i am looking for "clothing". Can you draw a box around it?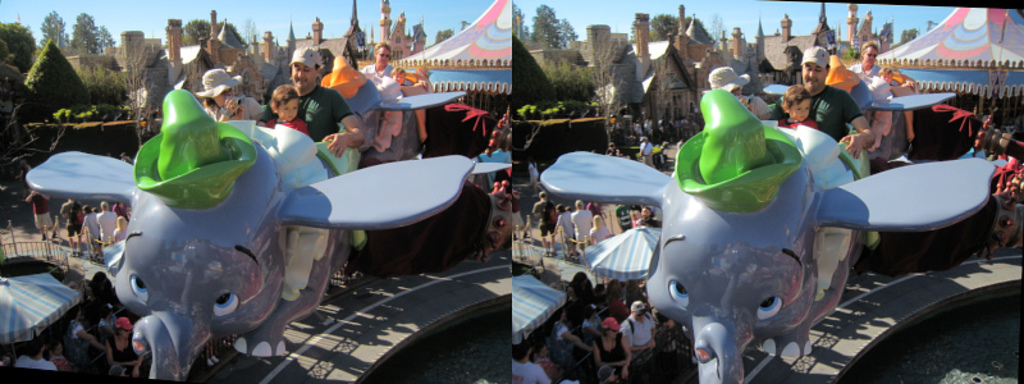
Sure, the bounding box is (left=364, top=63, right=406, bottom=109).
